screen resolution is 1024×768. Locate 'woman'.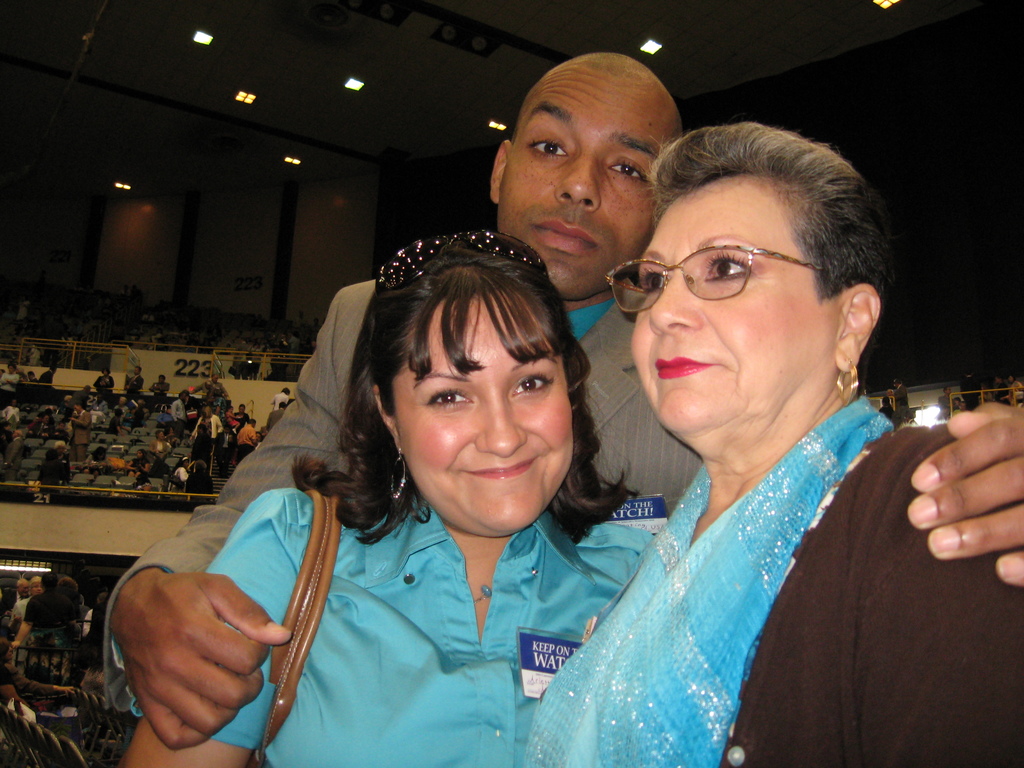
{"x1": 0, "y1": 638, "x2": 75, "y2": 696}.
